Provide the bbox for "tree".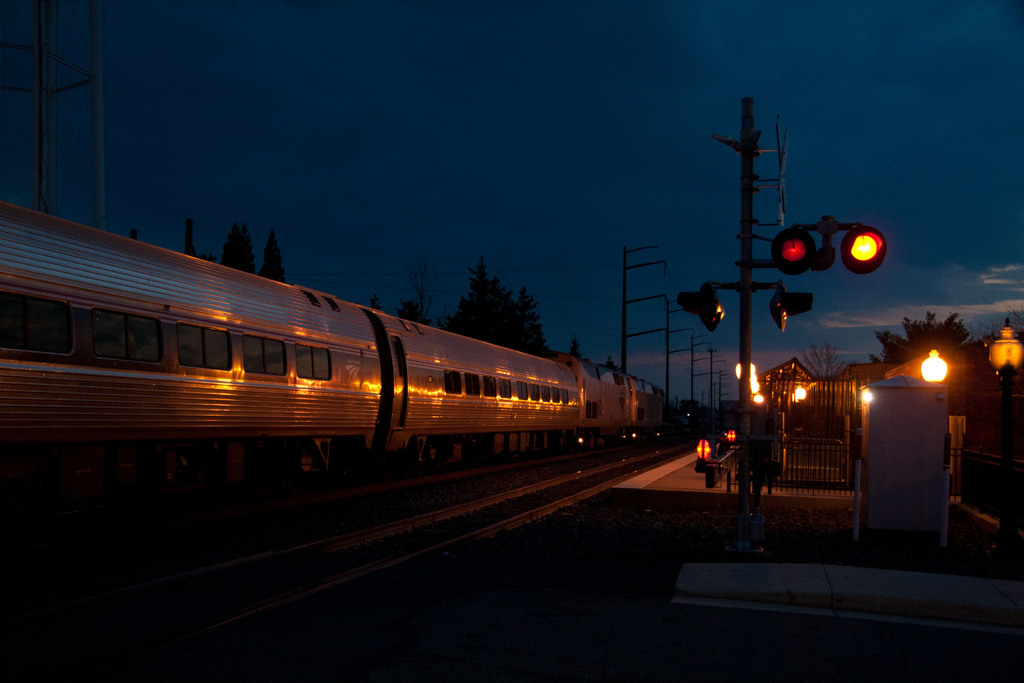
[left=798, top=336, right=847, bottom=379].
